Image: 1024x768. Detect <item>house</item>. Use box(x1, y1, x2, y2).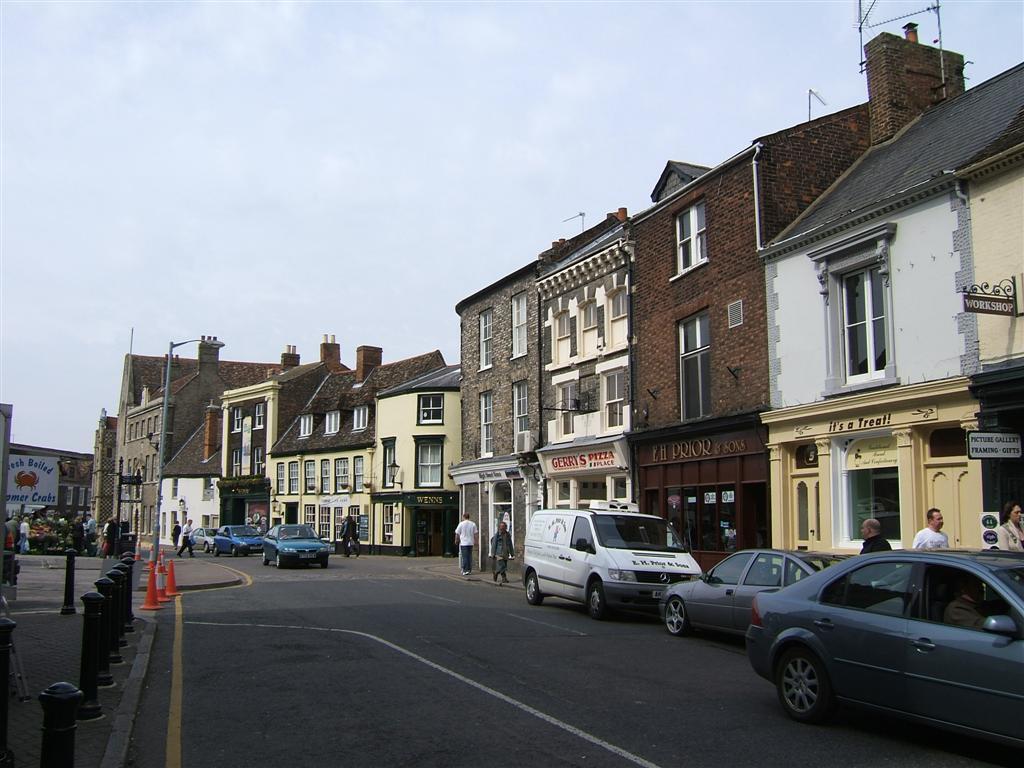
box(277, 340, 450, 554).
